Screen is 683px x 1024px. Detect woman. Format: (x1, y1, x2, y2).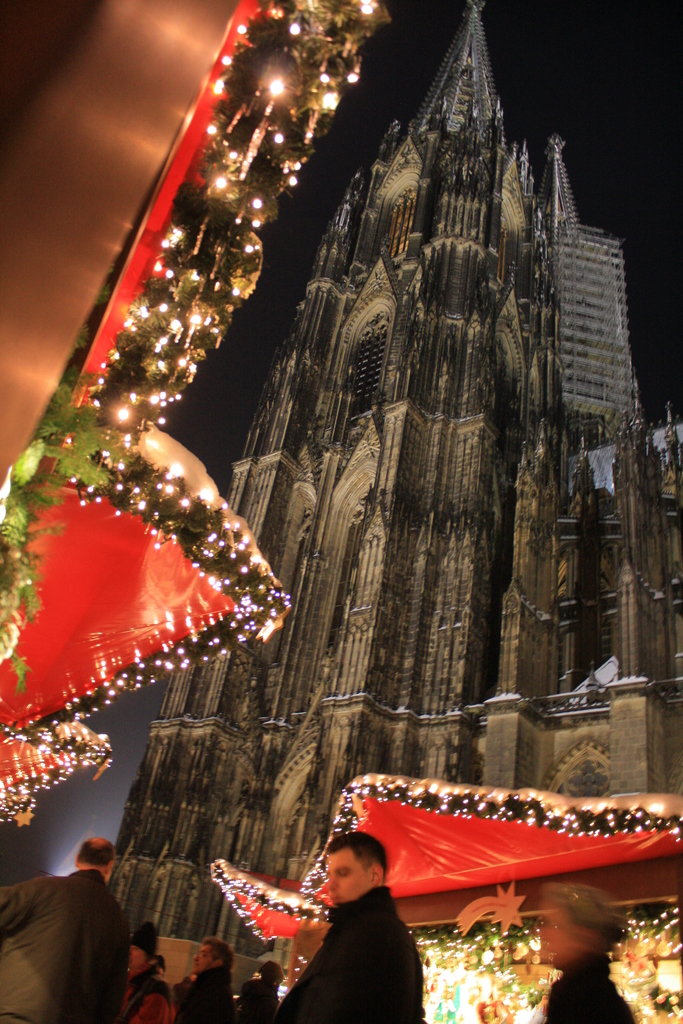
(231, 959, 284, 1023).
